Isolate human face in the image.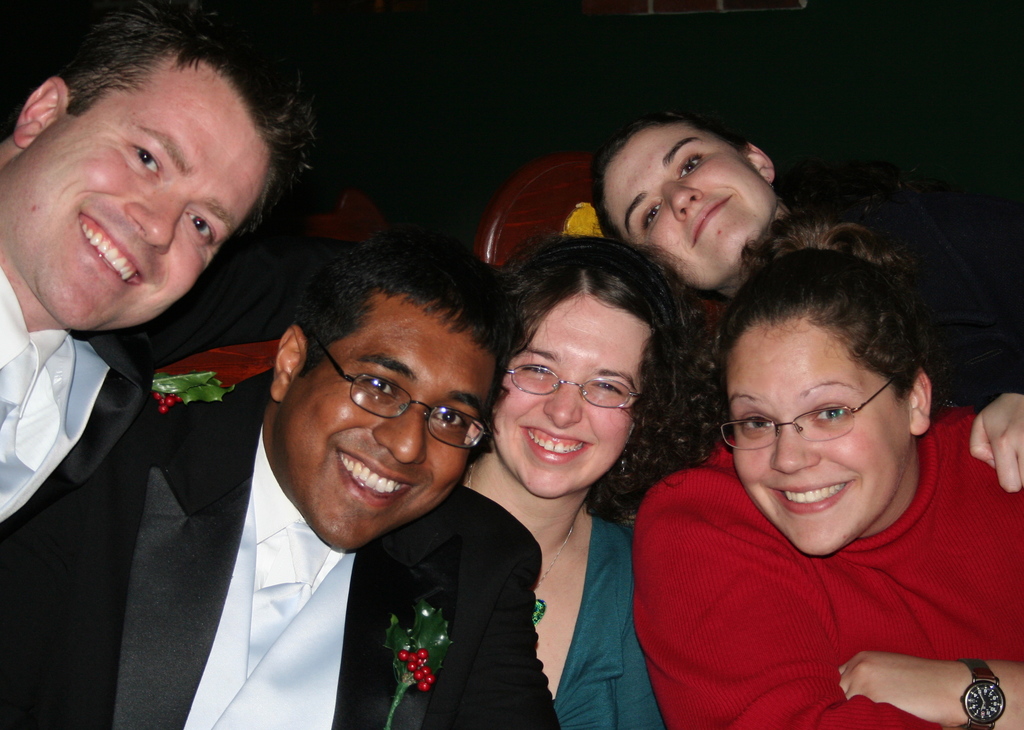
Isolated region: rect(728, 328, 909, 554).
